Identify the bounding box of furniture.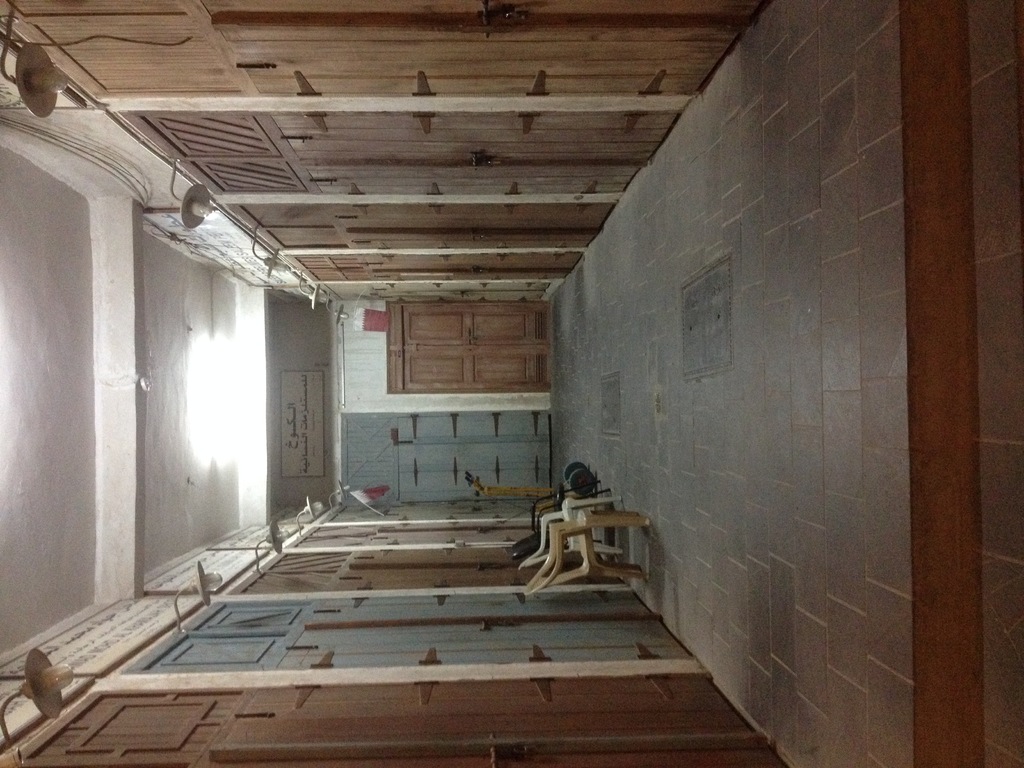
<region>522, 507, 655, 591</region>.
